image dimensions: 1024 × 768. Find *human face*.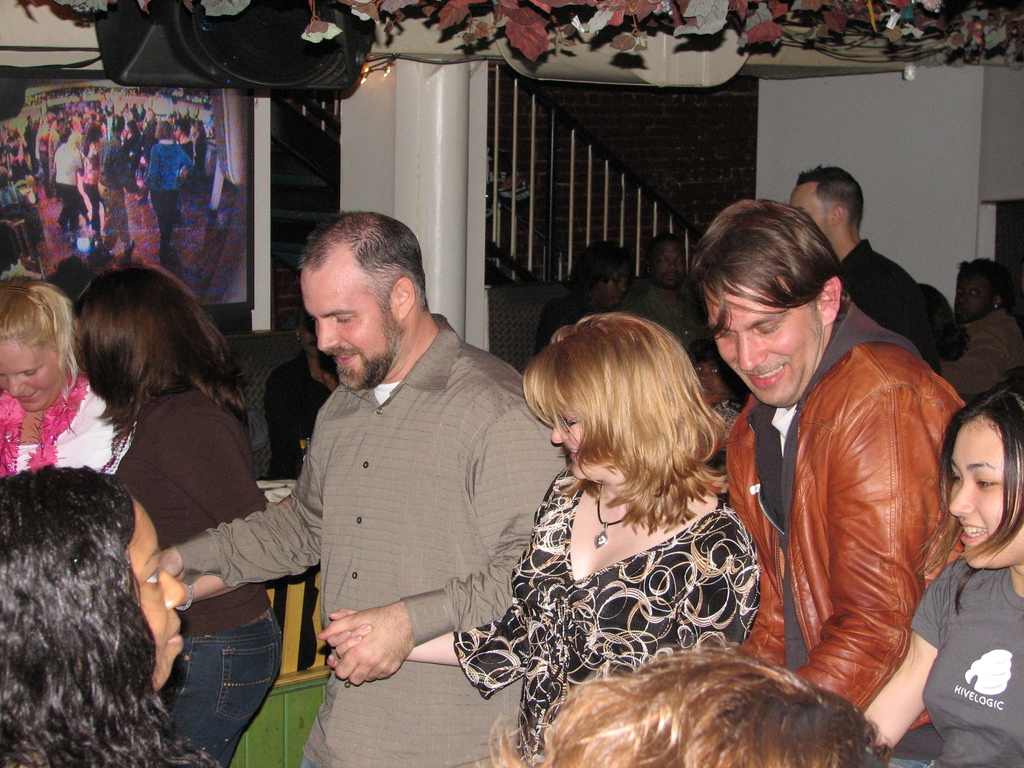
[792, 182, 835, 239].
